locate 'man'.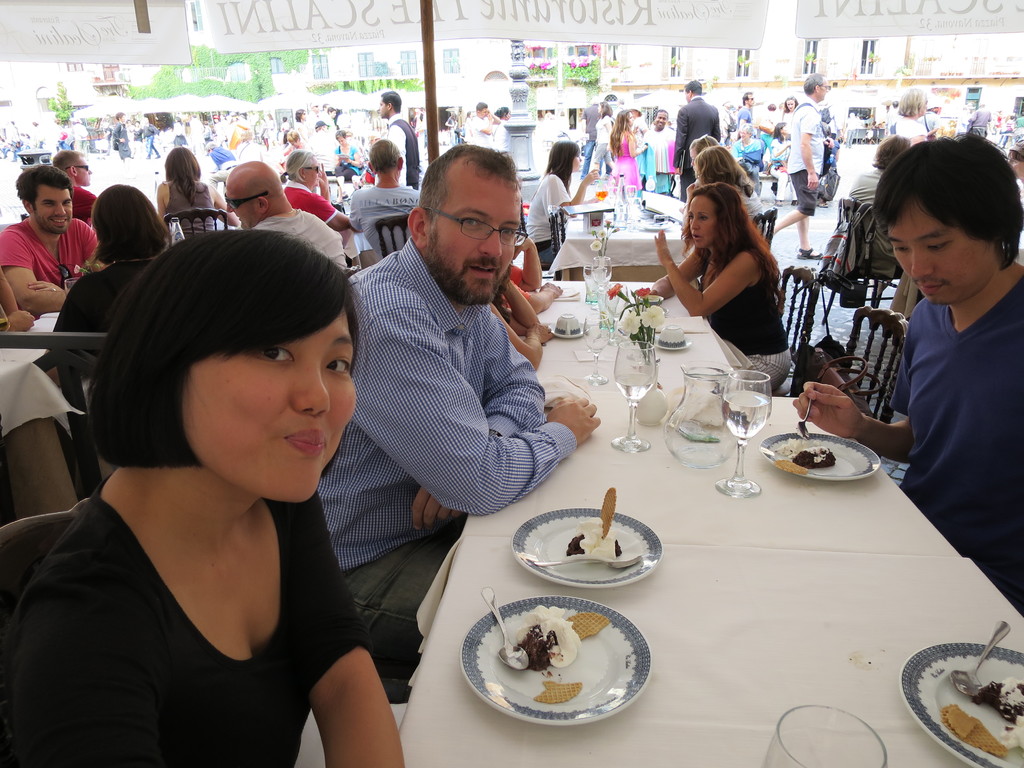
Bounding box: [x1=136, y1=119, x2=168, y2=157].
